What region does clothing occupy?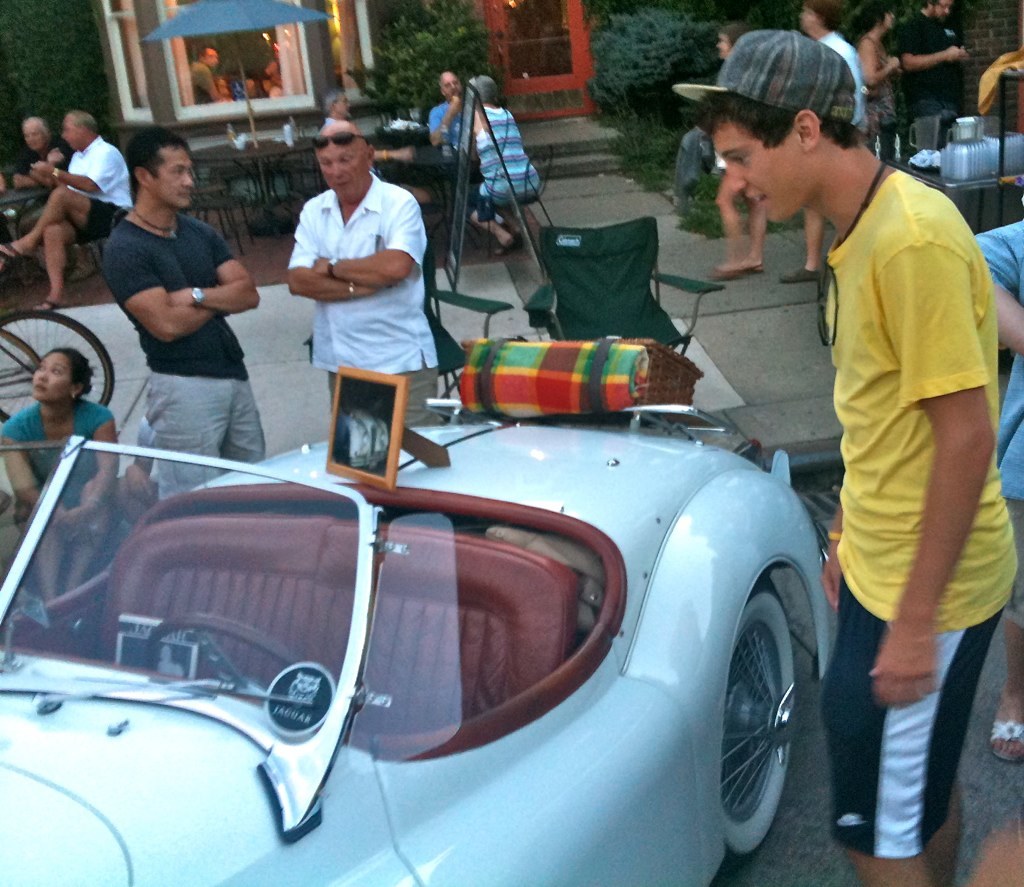
{"left": 7, "top": 399, "right": 111, "bottom": 499}.
